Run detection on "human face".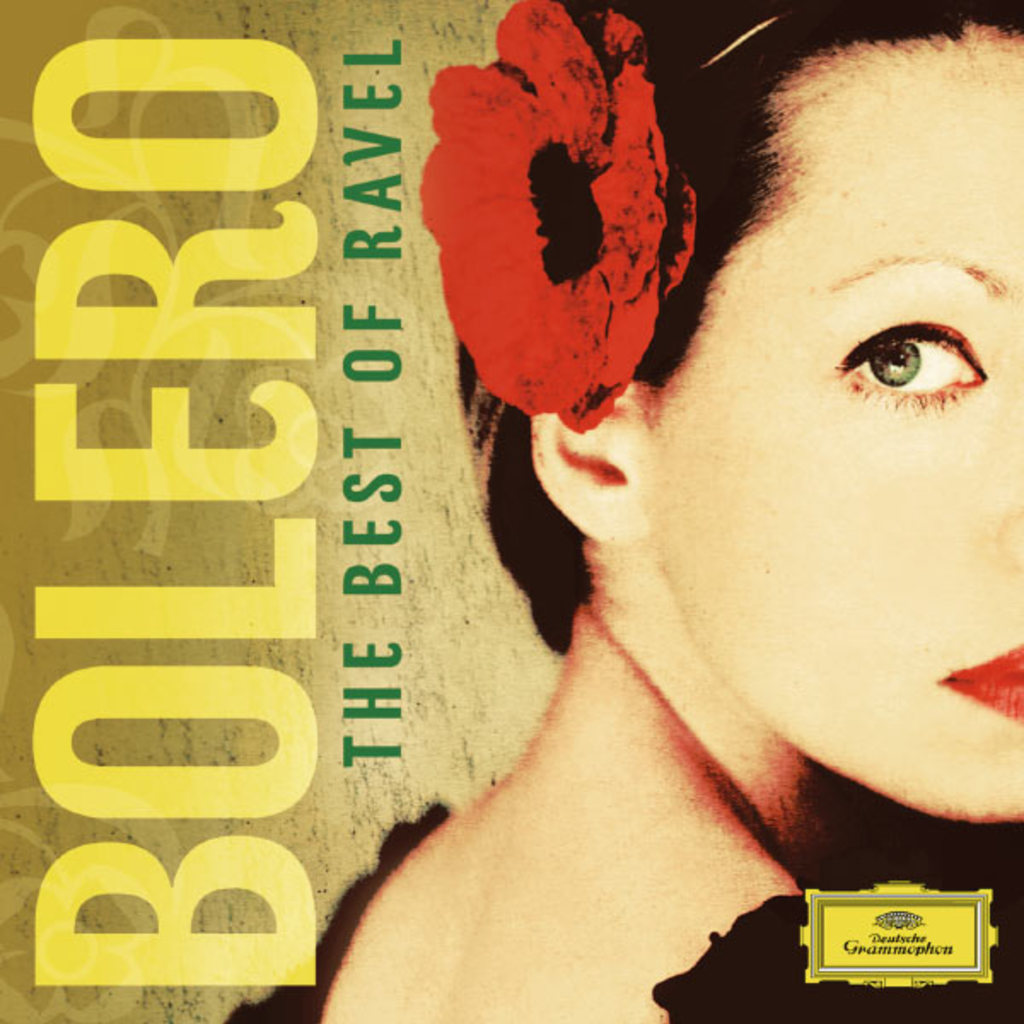
Result: box(654, 34, 1021, 817).
